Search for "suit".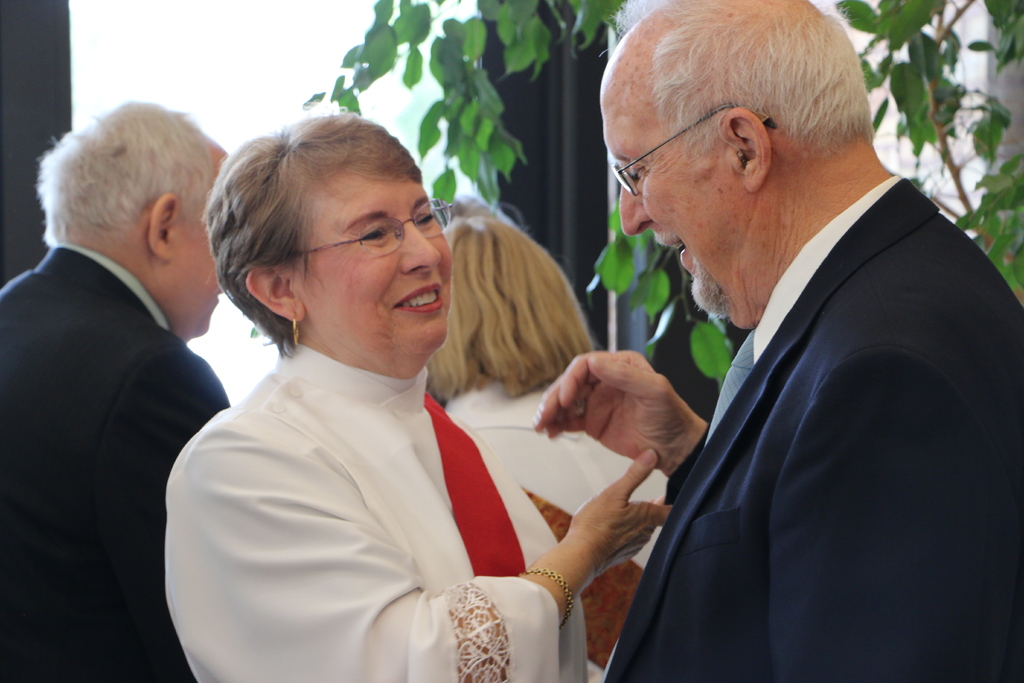
Found at left=587, top=40, right=1021, bottom=680.
